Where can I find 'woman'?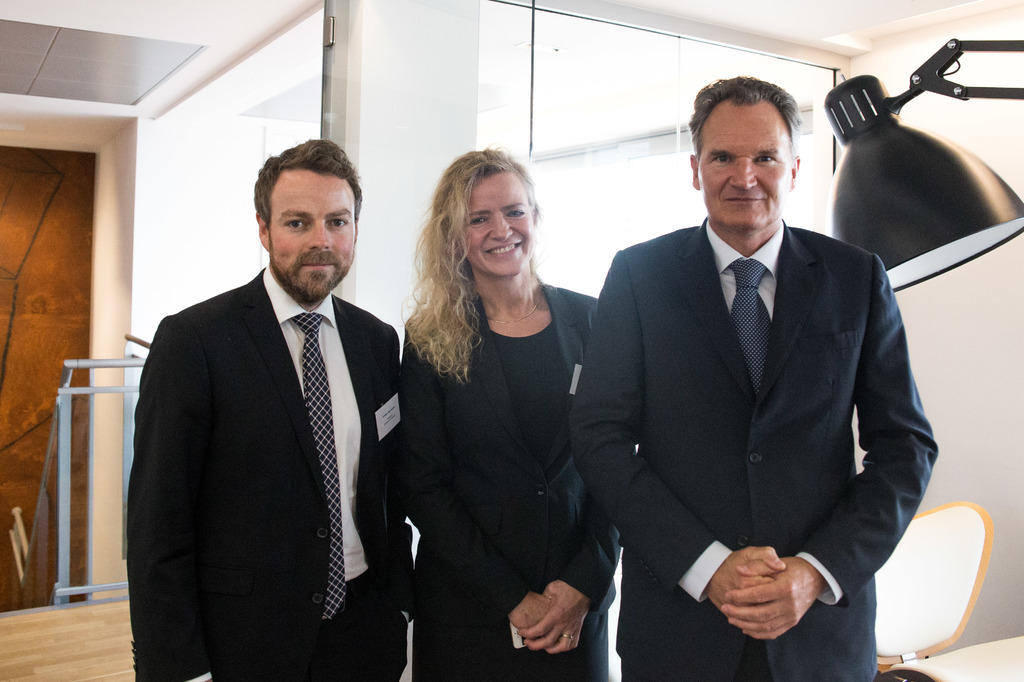
You can find it at 392/144/633/681.
